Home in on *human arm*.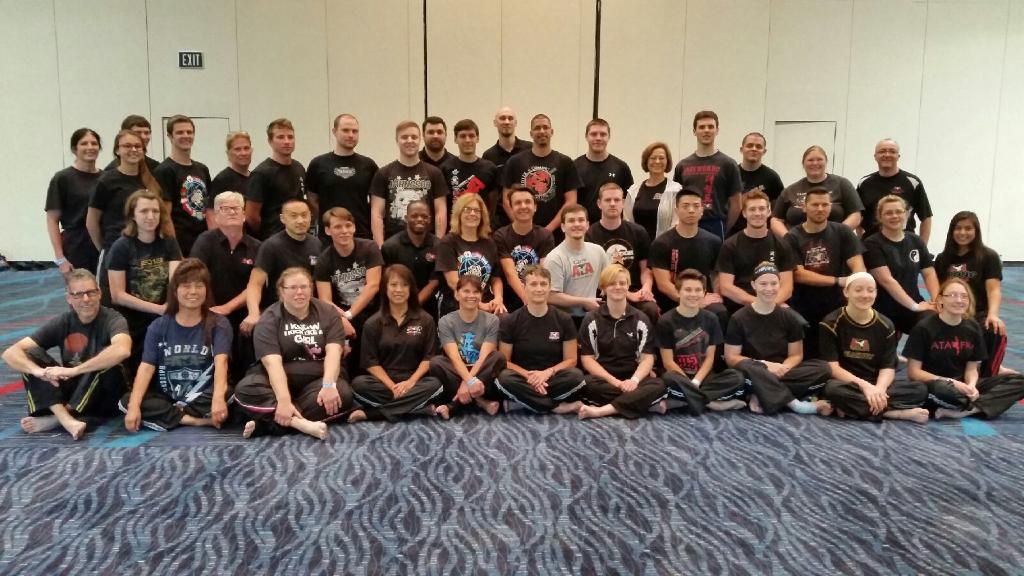
Homed in at [x1=391, y1=313, x2=436, y2=398].
